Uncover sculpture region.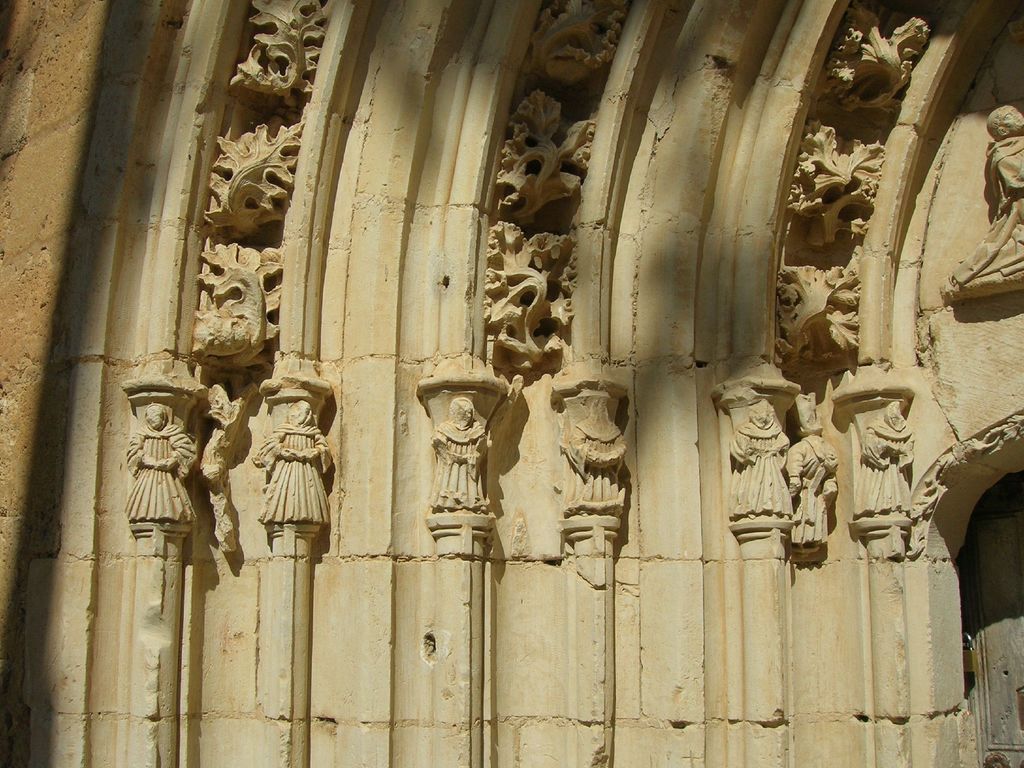
Uncovered: {"x1": 484, "y1": 0, "x2": 634, "y2": 375}.
